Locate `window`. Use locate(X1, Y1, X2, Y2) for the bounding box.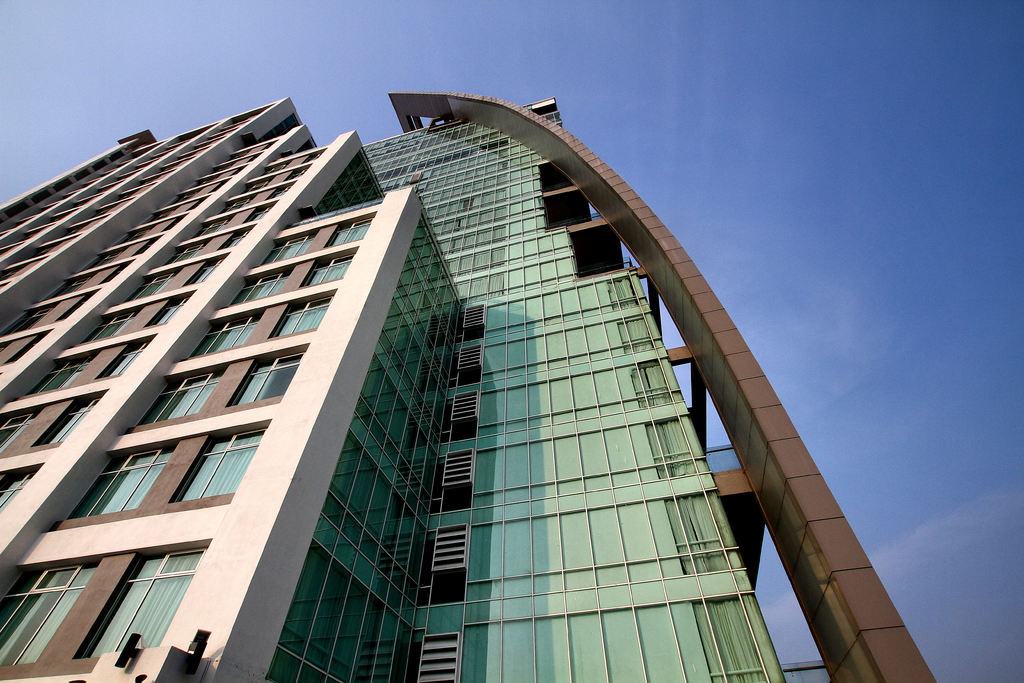
locate(243, 204, 278, 223).
